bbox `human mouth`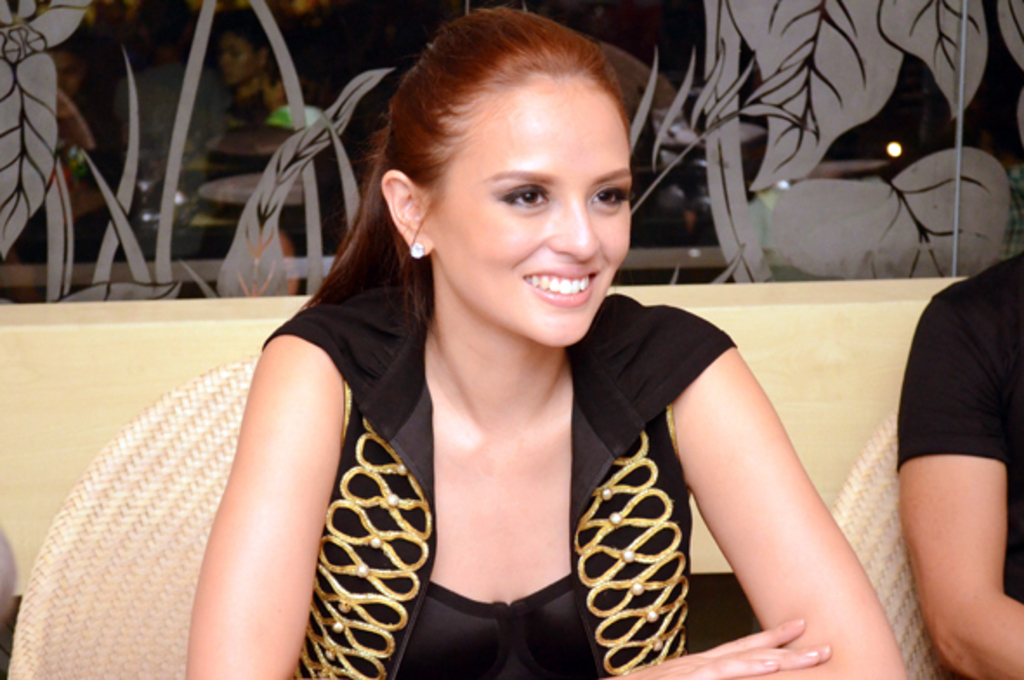
crop(526, 265, 599, 309)
